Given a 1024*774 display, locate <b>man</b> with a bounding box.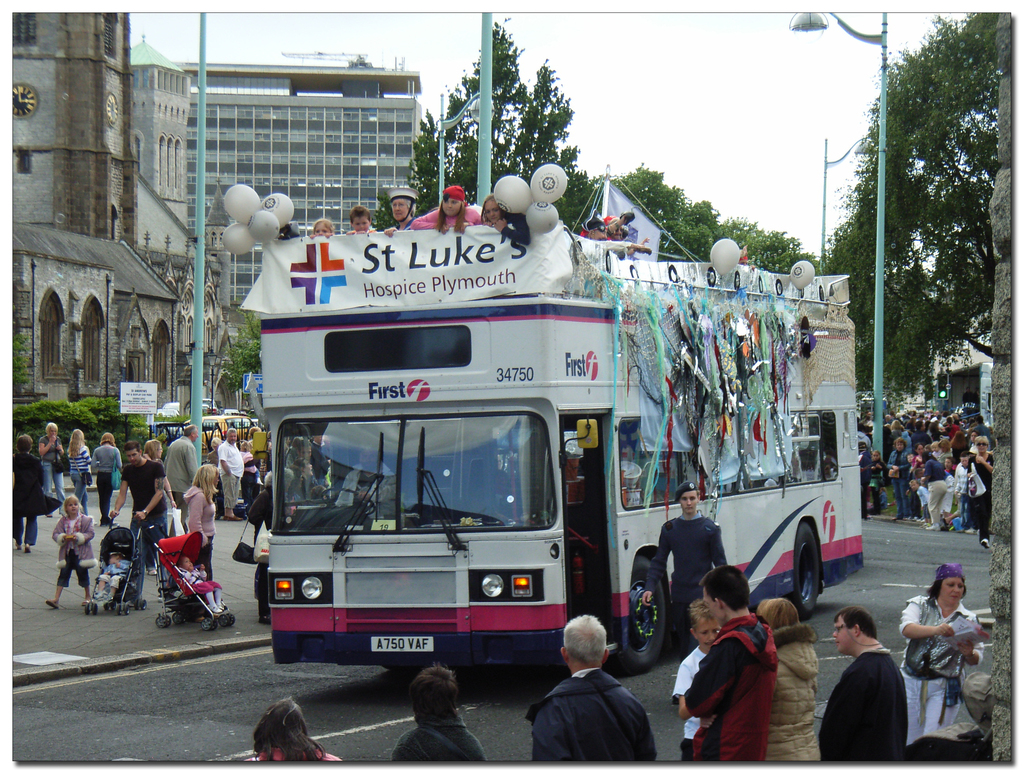
Located: <bbox>334, 441, 398, 516</bbox>.
